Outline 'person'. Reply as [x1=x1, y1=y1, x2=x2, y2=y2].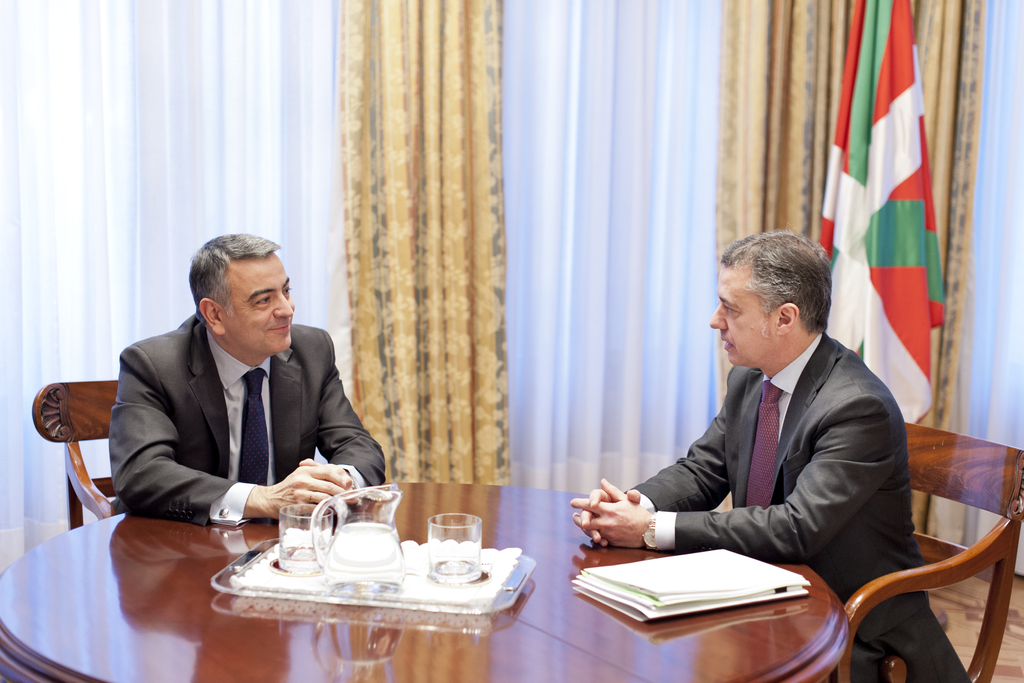
[x1=567, y1=226, x2=972, y2=682].
